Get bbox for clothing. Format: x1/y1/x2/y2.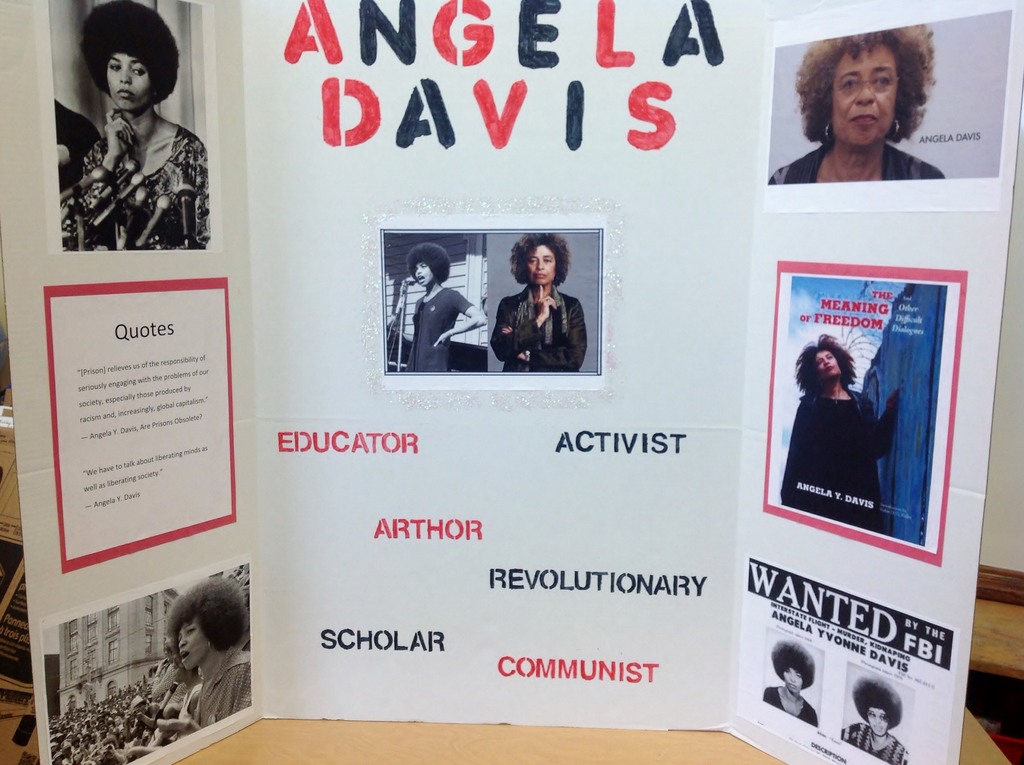
763/686/819/728.
